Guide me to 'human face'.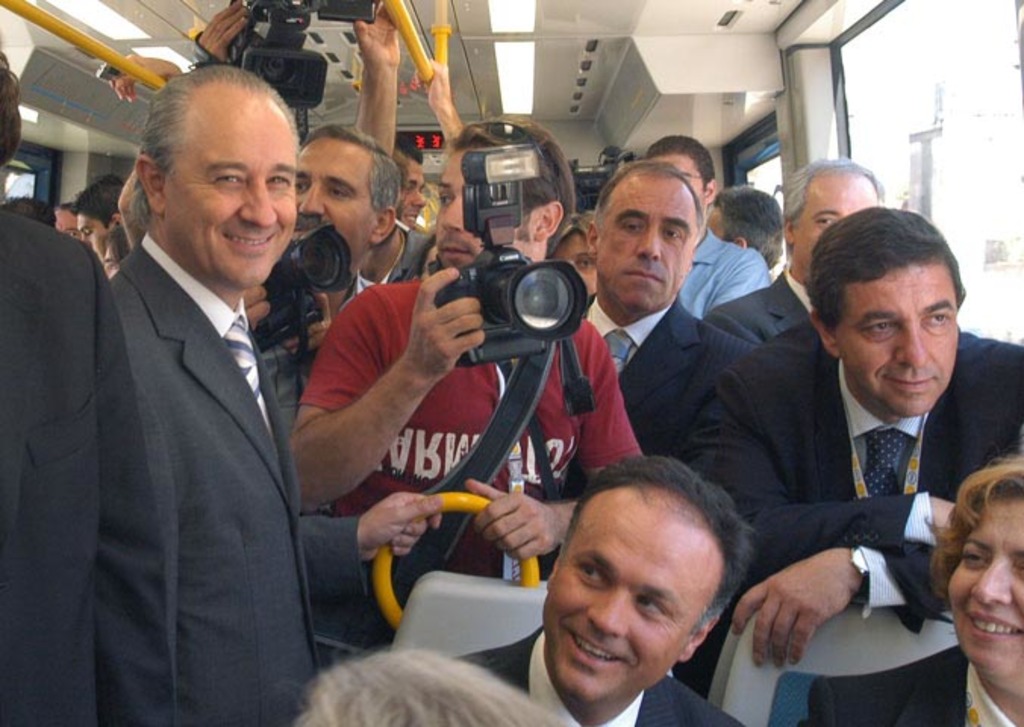
Guidance: BBox(541, 492, 718, 704).
